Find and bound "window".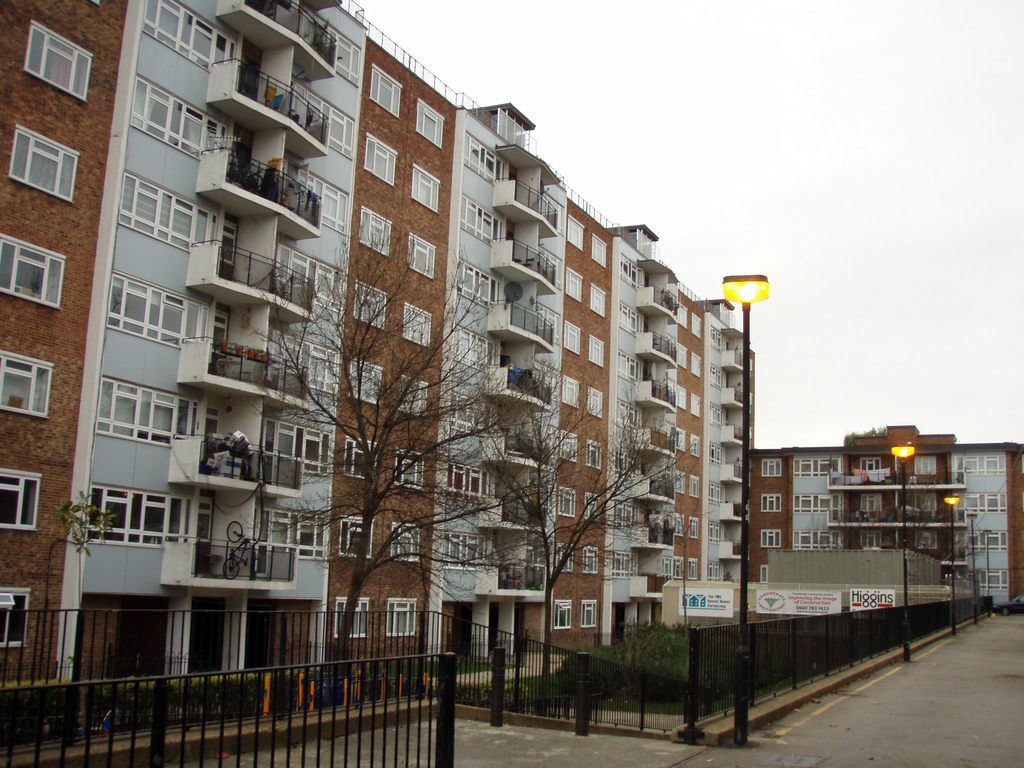
Bound: (347,436,377,480).
